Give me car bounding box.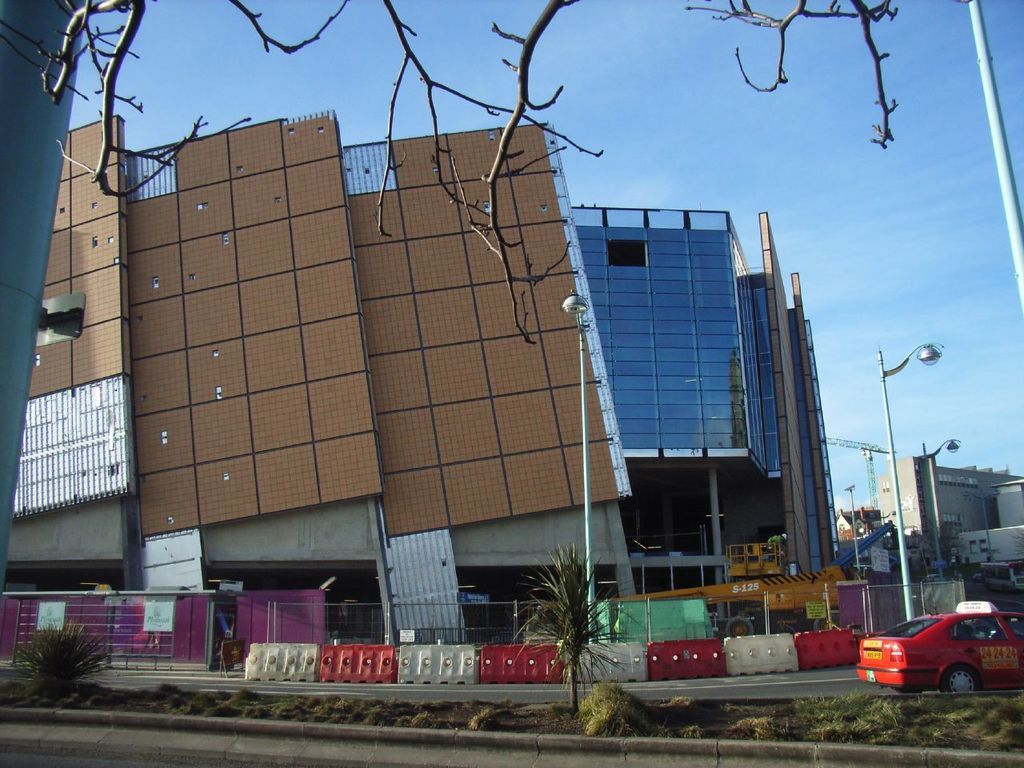
crop(919, 573, 943, 582).
